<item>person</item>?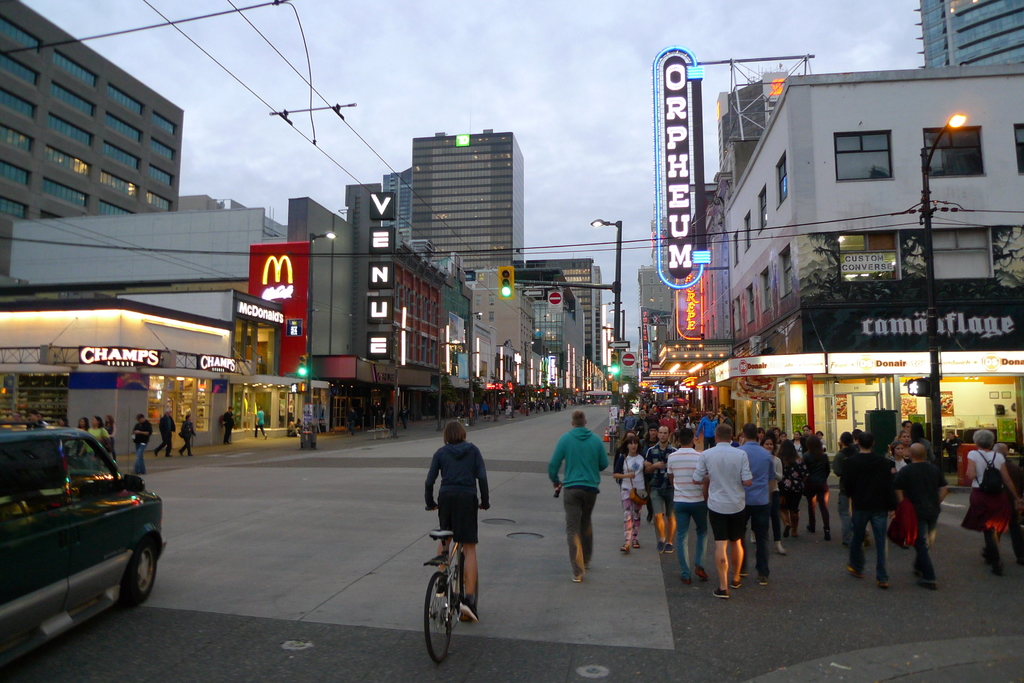
rect(888, 445, 905, 474)
